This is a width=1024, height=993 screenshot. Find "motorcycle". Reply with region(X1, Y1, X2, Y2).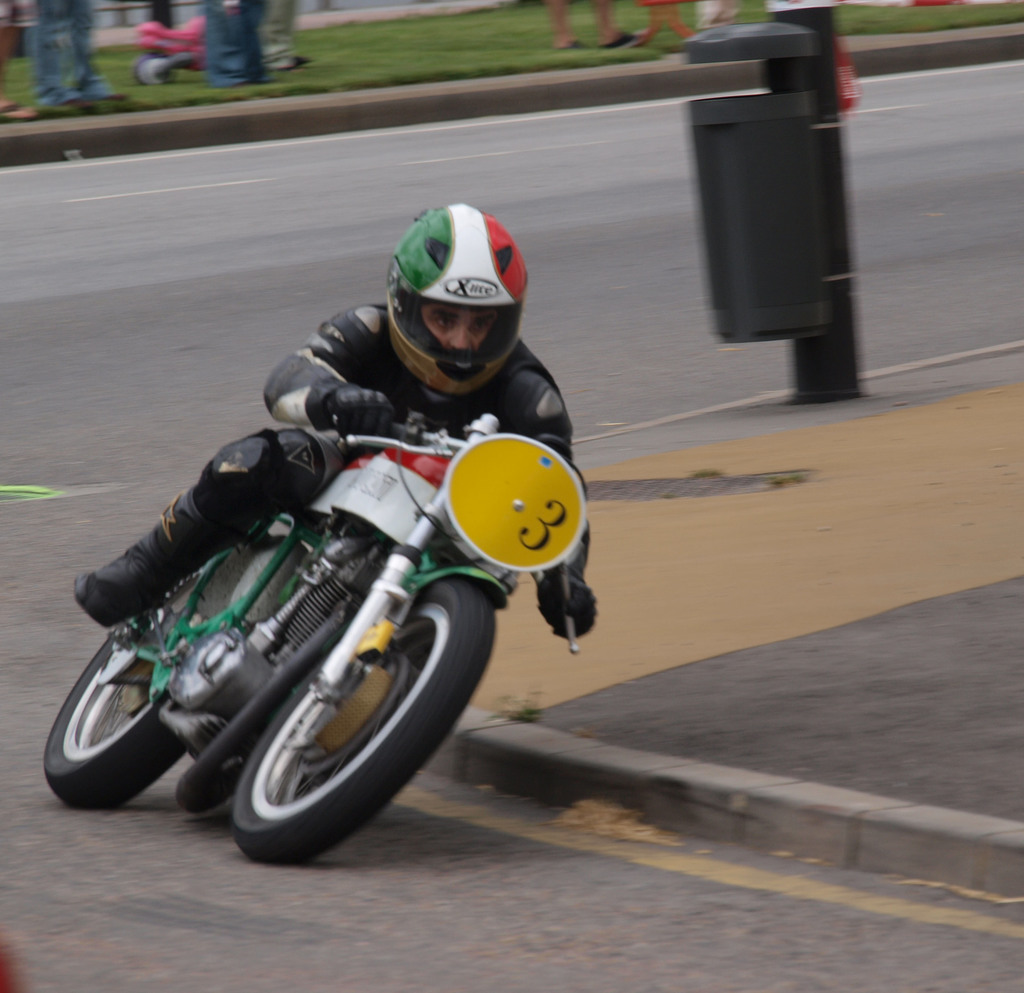
region(49, 415, 580, 861).
